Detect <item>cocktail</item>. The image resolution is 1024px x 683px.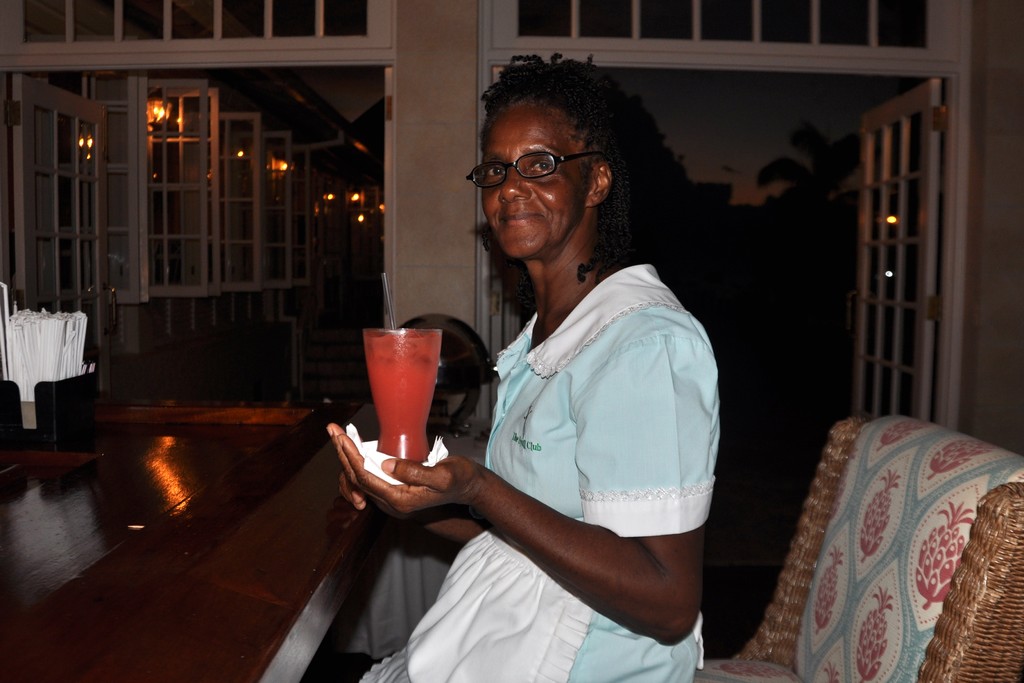
360, 270, 442, 464.
